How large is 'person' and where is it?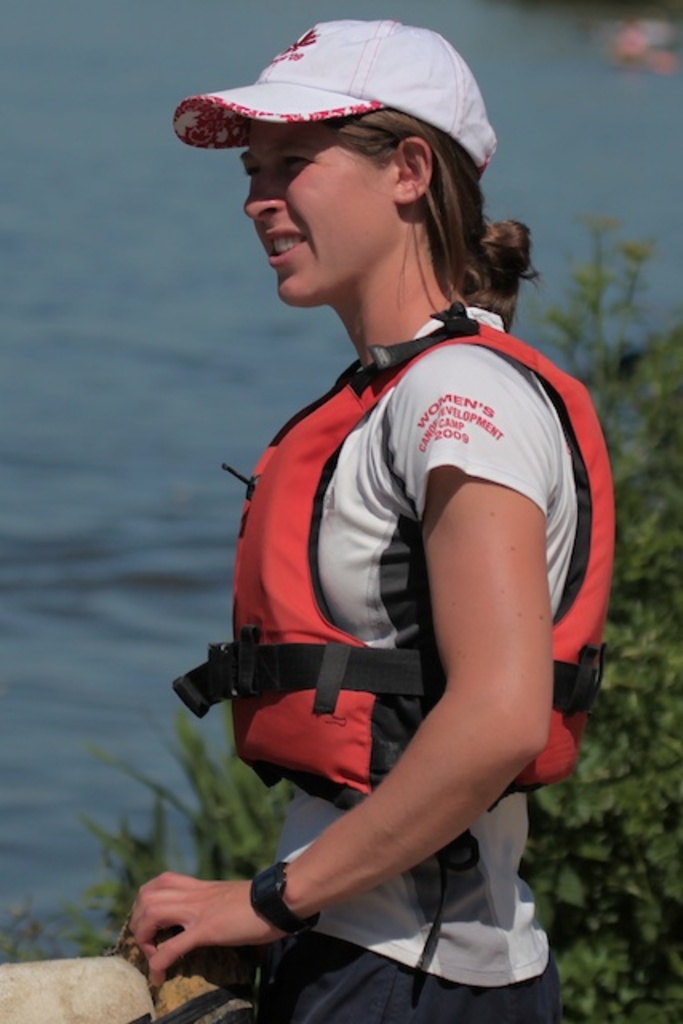
Bounding box: [left=147, top=77, right=630, bottom=1022].
